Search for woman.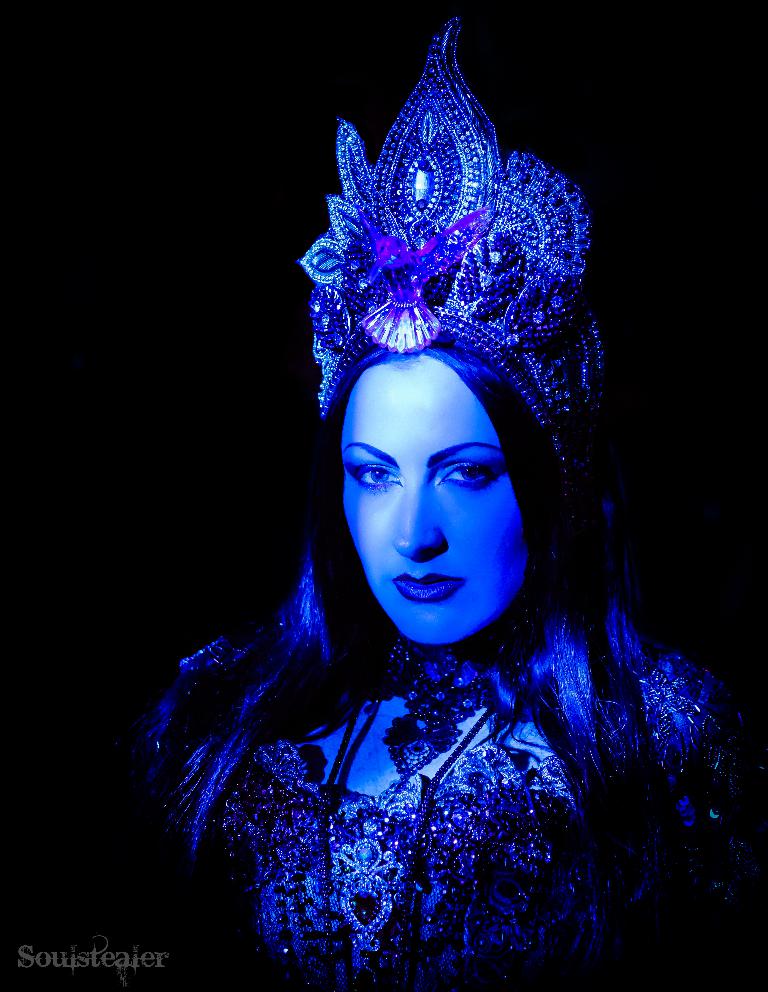
Found at select_region(115, 70, 718, 955).
